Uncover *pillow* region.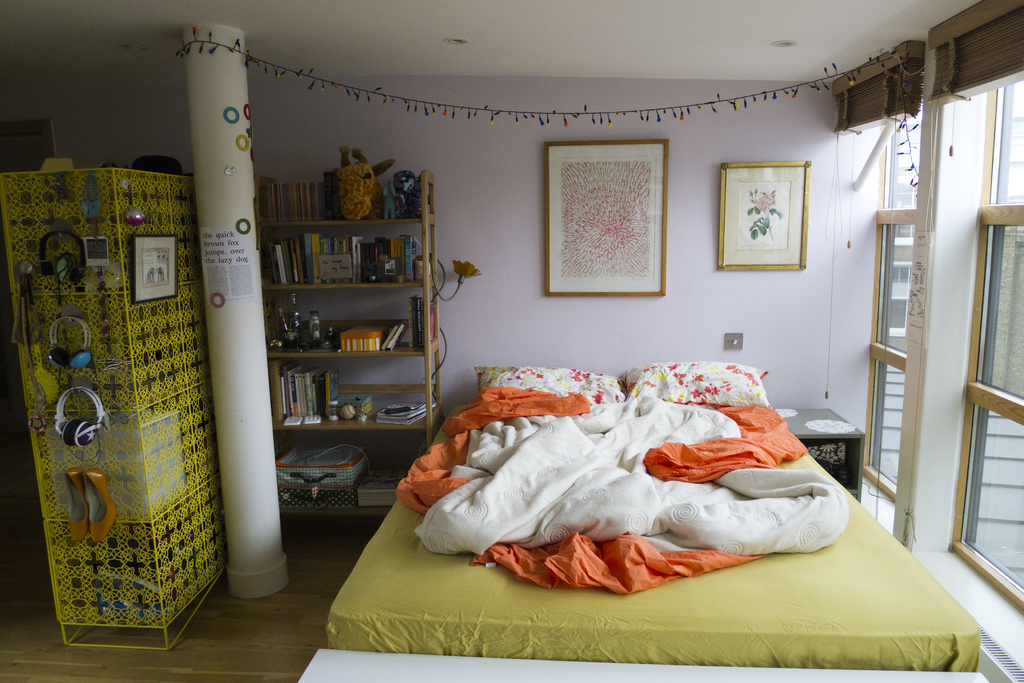
Uncovered: rect(620, 366, 769, 404).
